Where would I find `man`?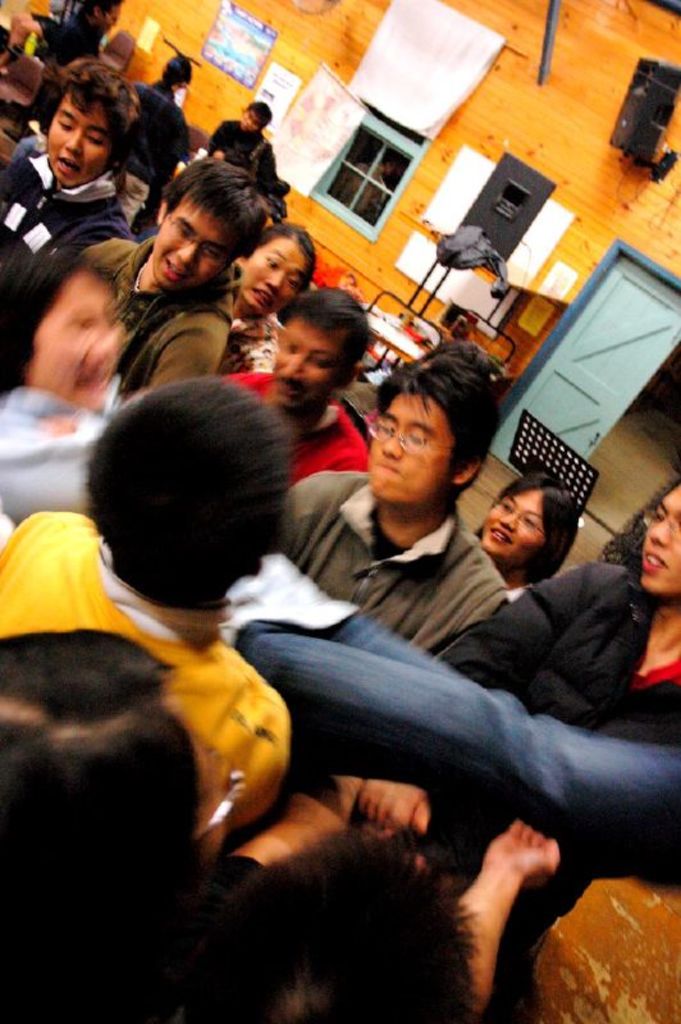
At [270, 364, 563, 719].
